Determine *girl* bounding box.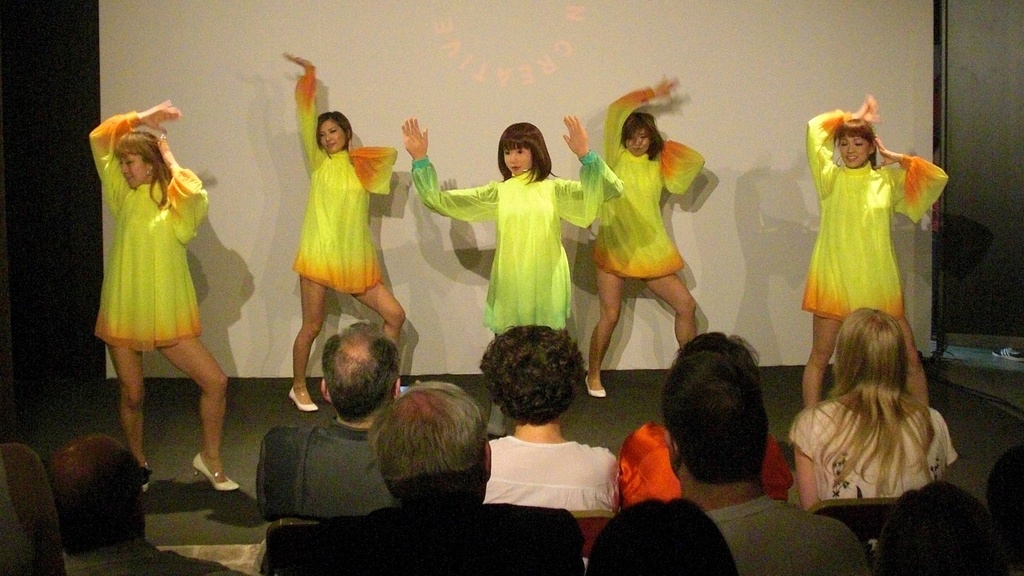
Determined: 282, 52, 408, 414.
